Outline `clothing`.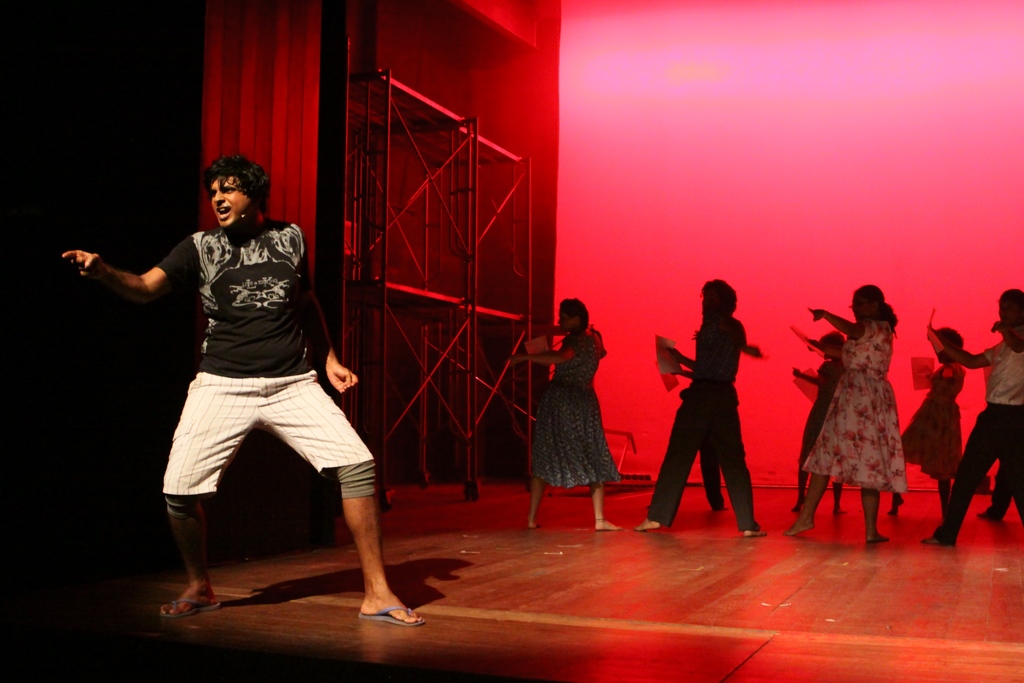
Outline: {"x1": 645, "y1": 320, "x2": 756, "y2": 527}.
